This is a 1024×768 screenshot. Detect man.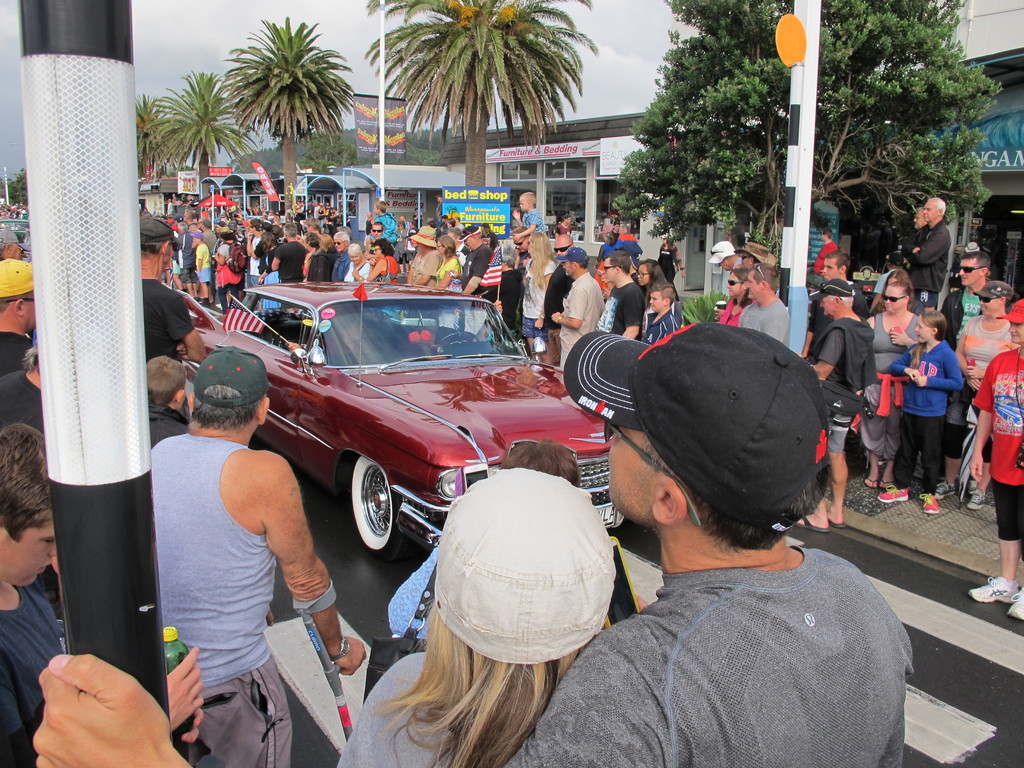
region(705, 240, 742, 275).
